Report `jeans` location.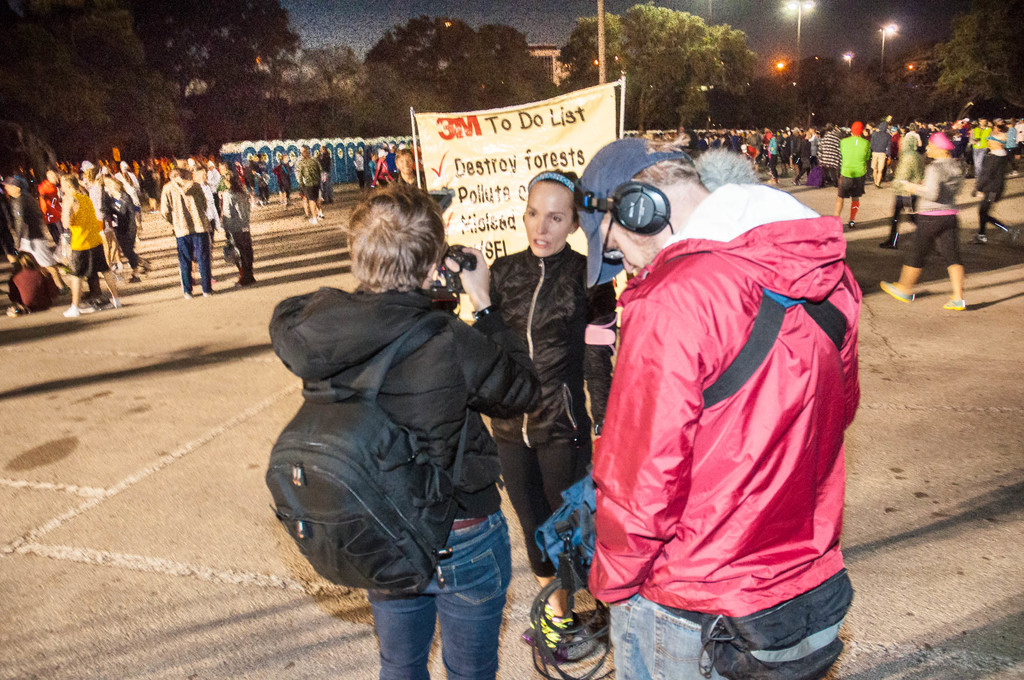
Report: [493, 437, 588, 572].
